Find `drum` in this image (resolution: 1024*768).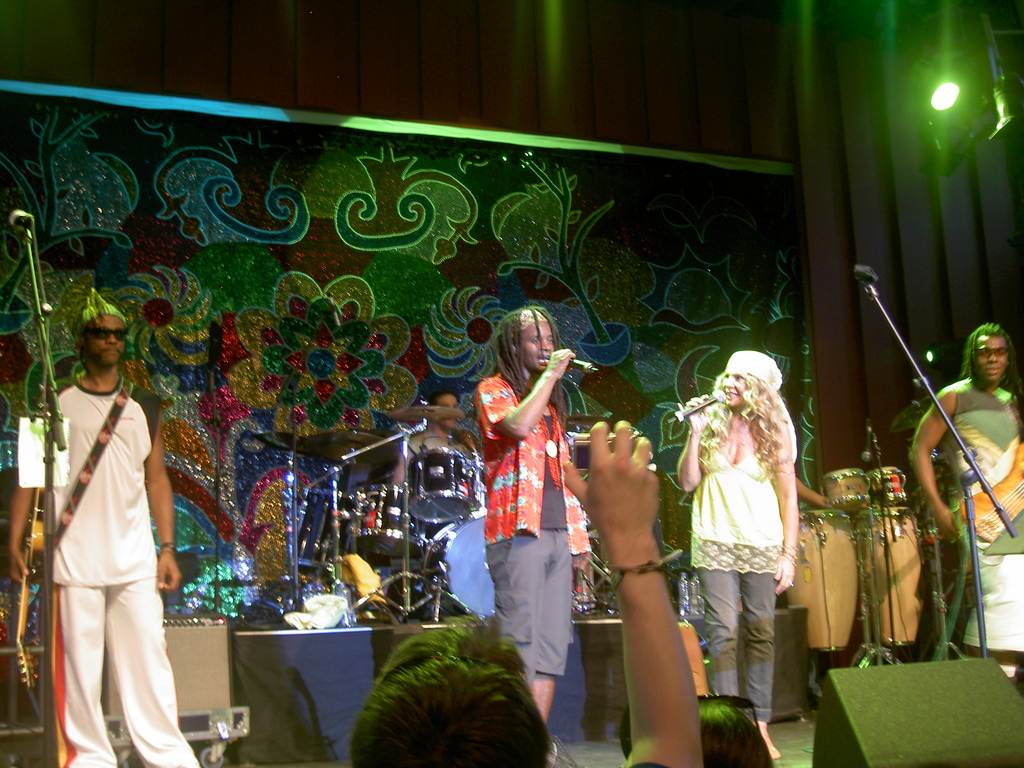
l=862, t=465, r=908, b=502.
